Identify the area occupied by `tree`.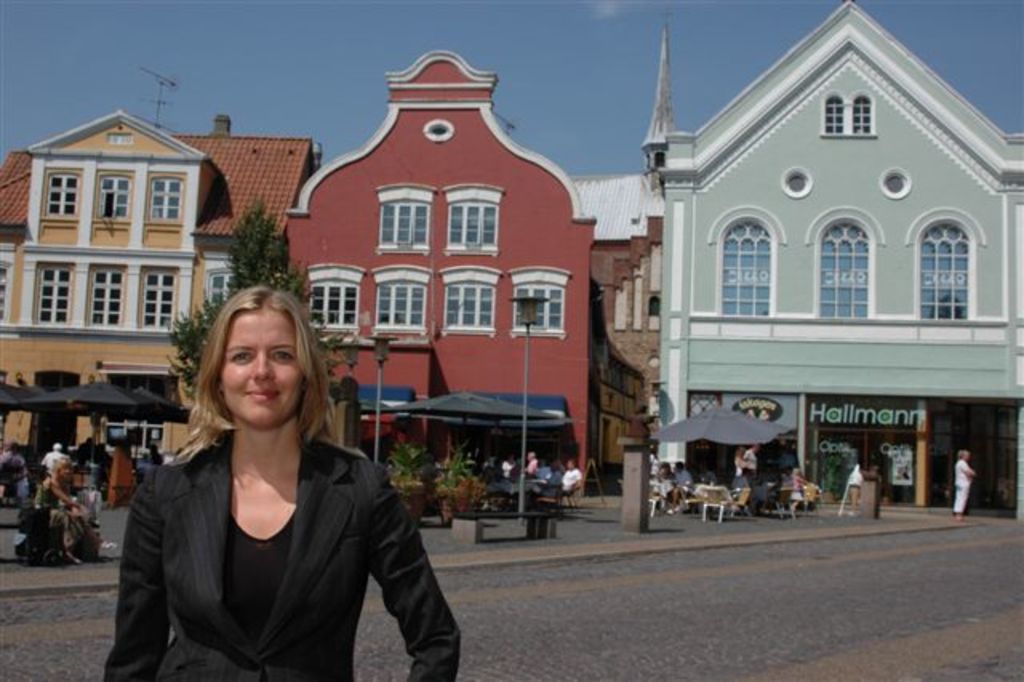
Area: bbox=(166, 200, 360, 427).
